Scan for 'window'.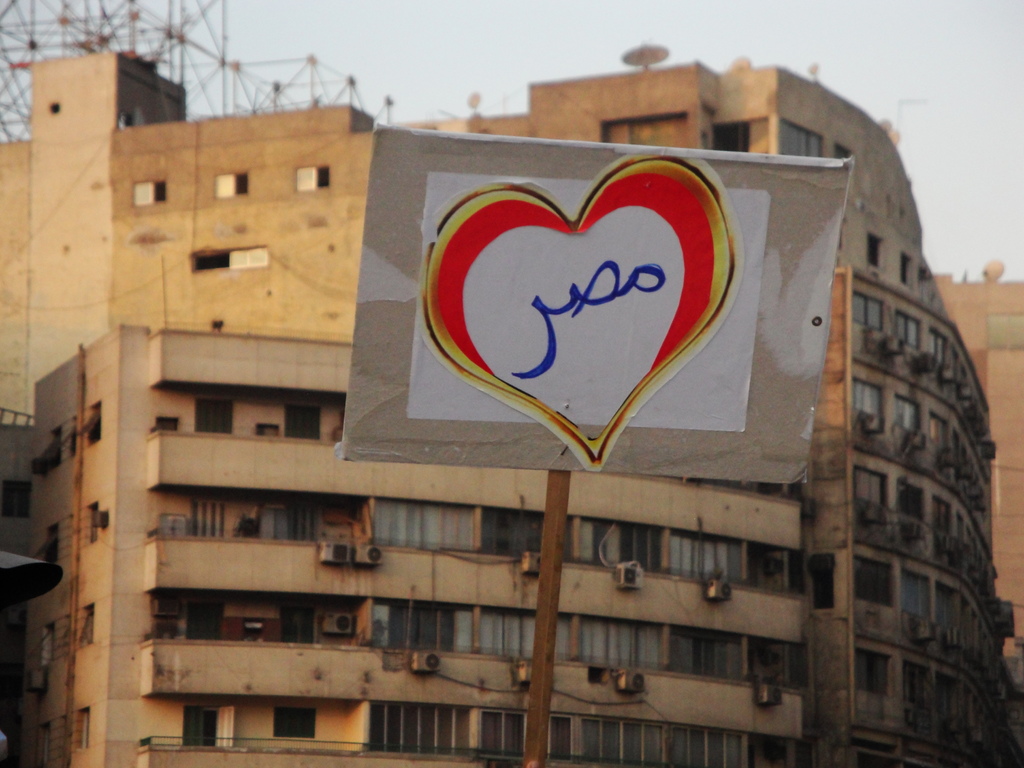
Scan result: [122,171,175,212].
